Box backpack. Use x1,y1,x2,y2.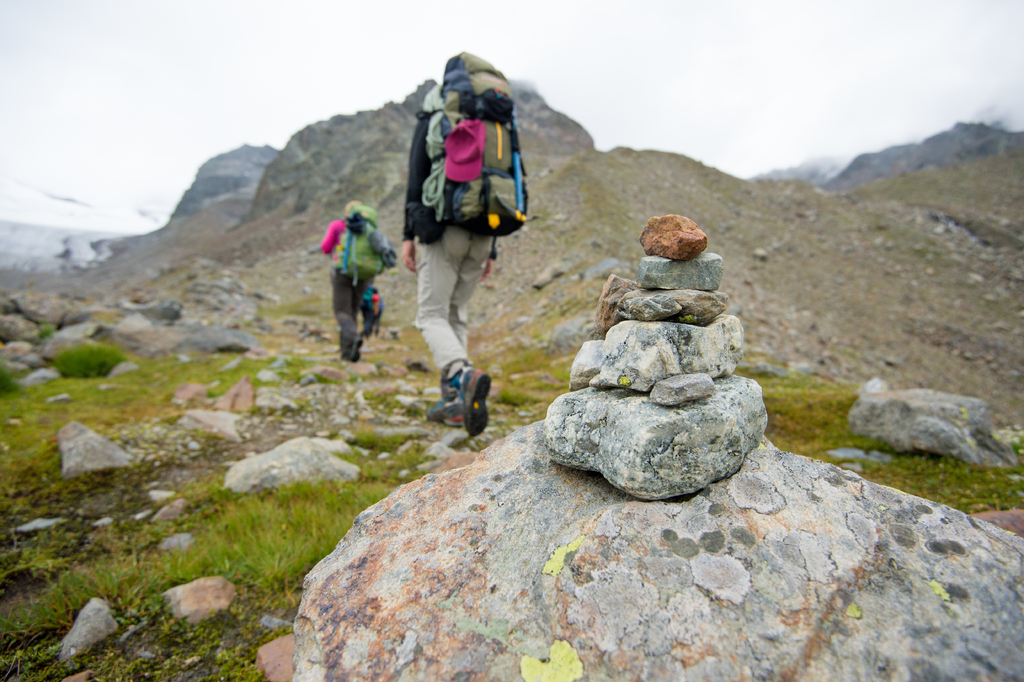
404,74,527,236.
